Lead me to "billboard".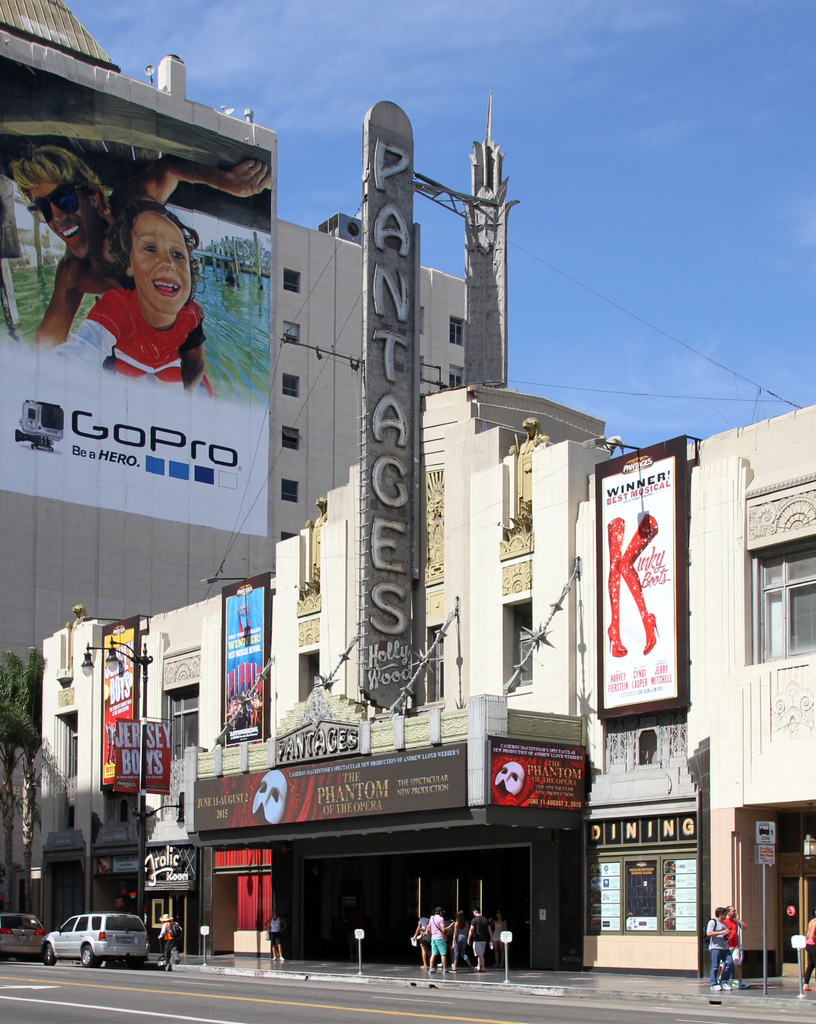
Lead to BBox(356, 115, 428, 701).
